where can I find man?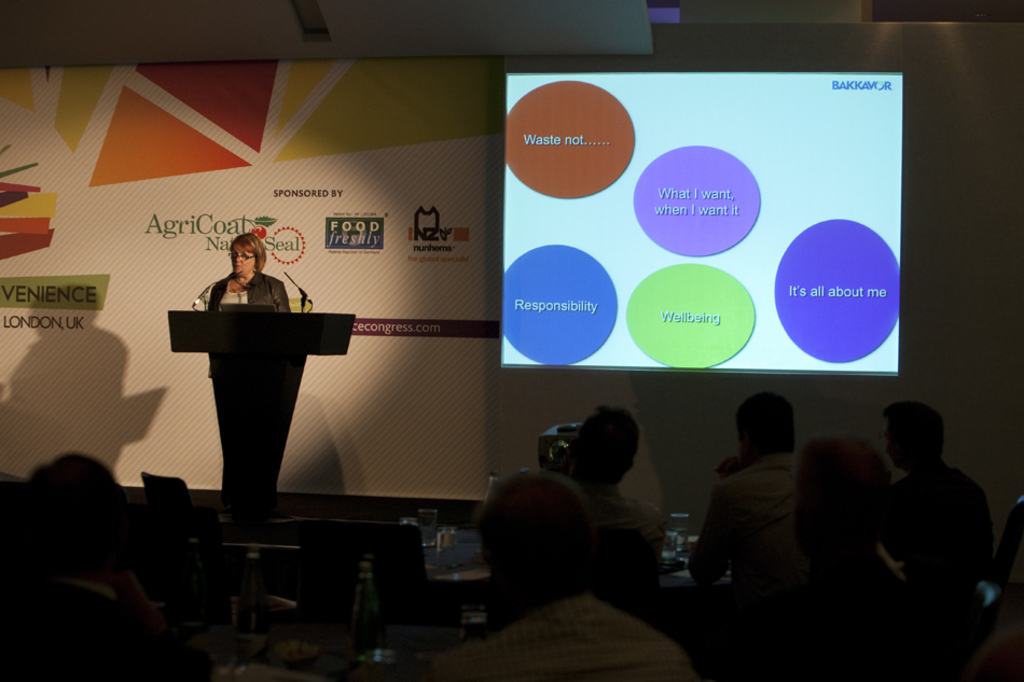
You can find it at 867:395:1015:581.
